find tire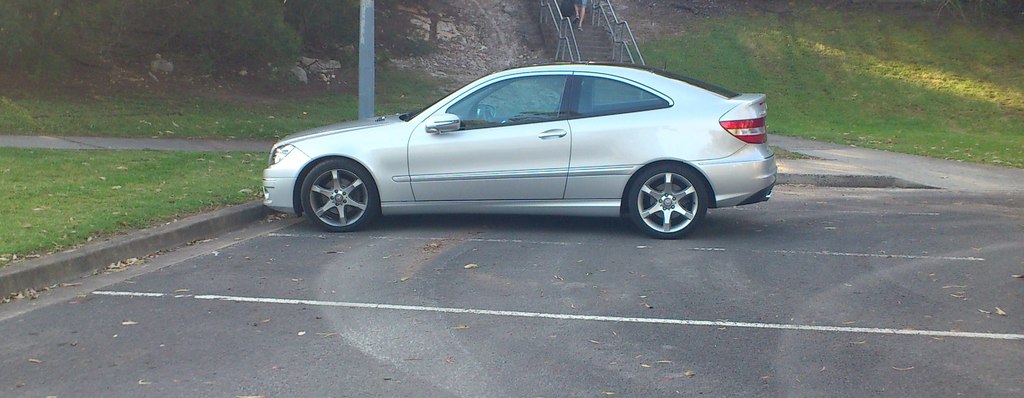
select_region(296, 143, 381, 221)
